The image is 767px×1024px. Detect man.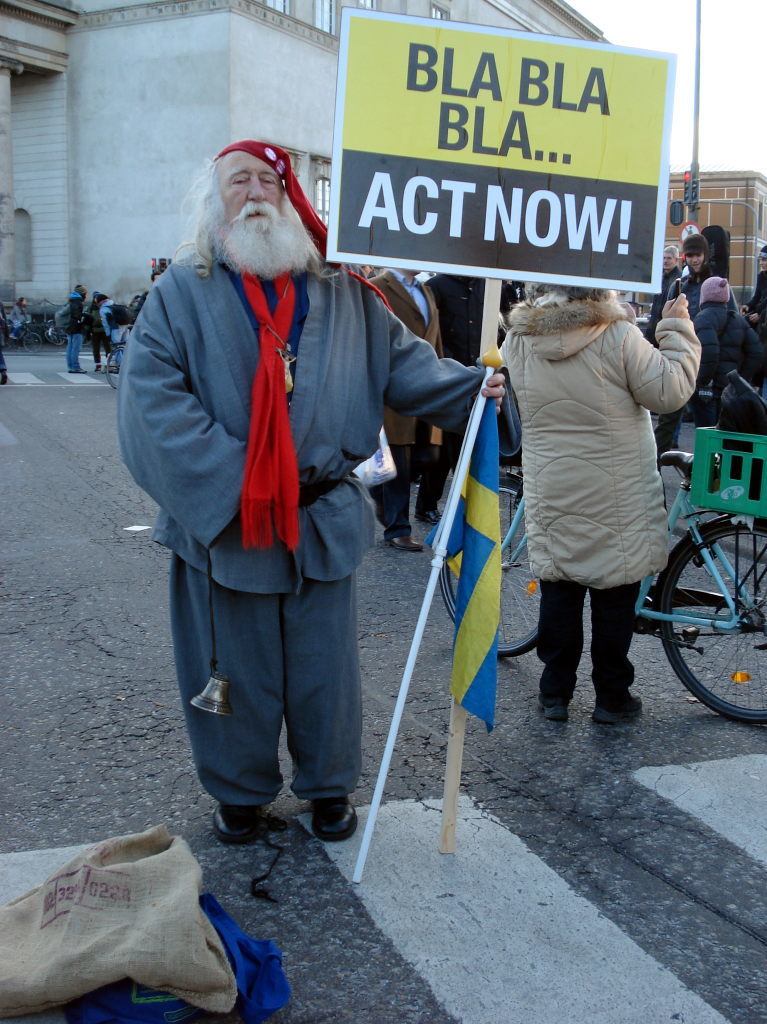
Detection: 669 233 722 296.
